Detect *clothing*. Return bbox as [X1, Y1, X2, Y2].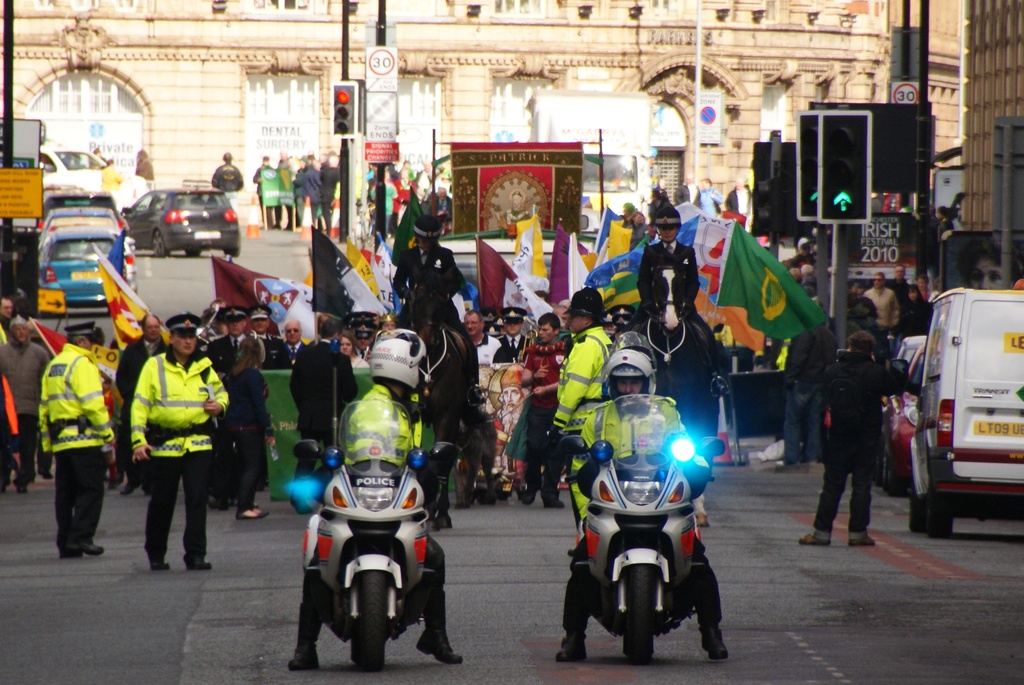
[118, 317, 212, 555].
